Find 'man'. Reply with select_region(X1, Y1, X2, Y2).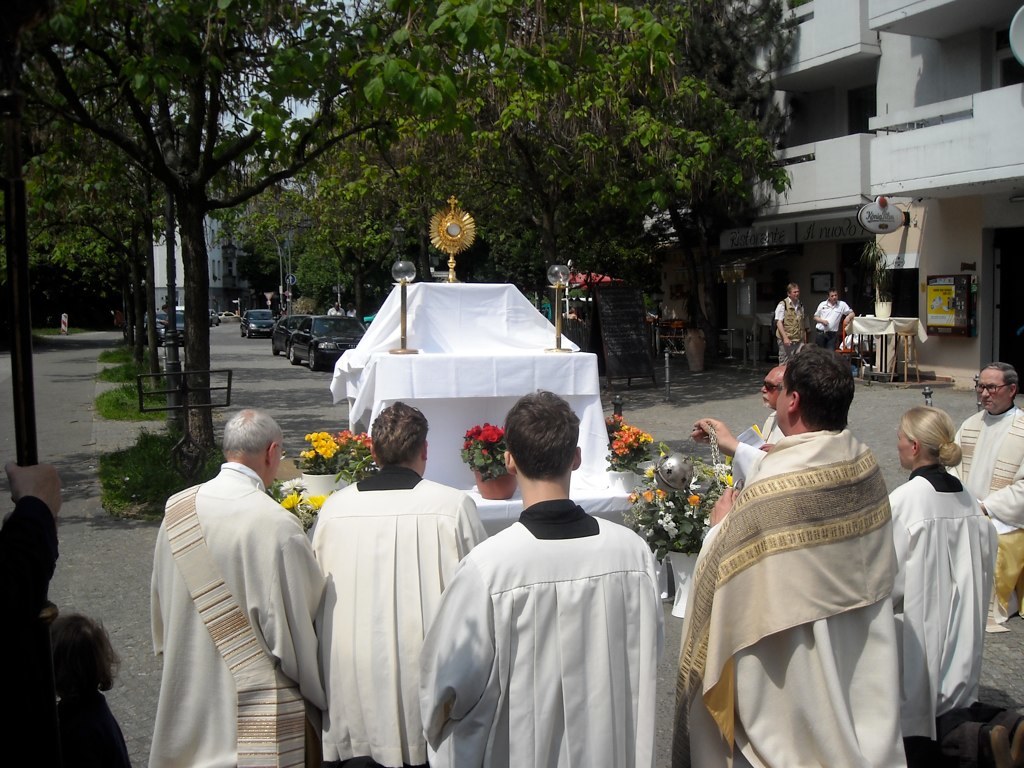
select_region(736, 360, 785, 451).
